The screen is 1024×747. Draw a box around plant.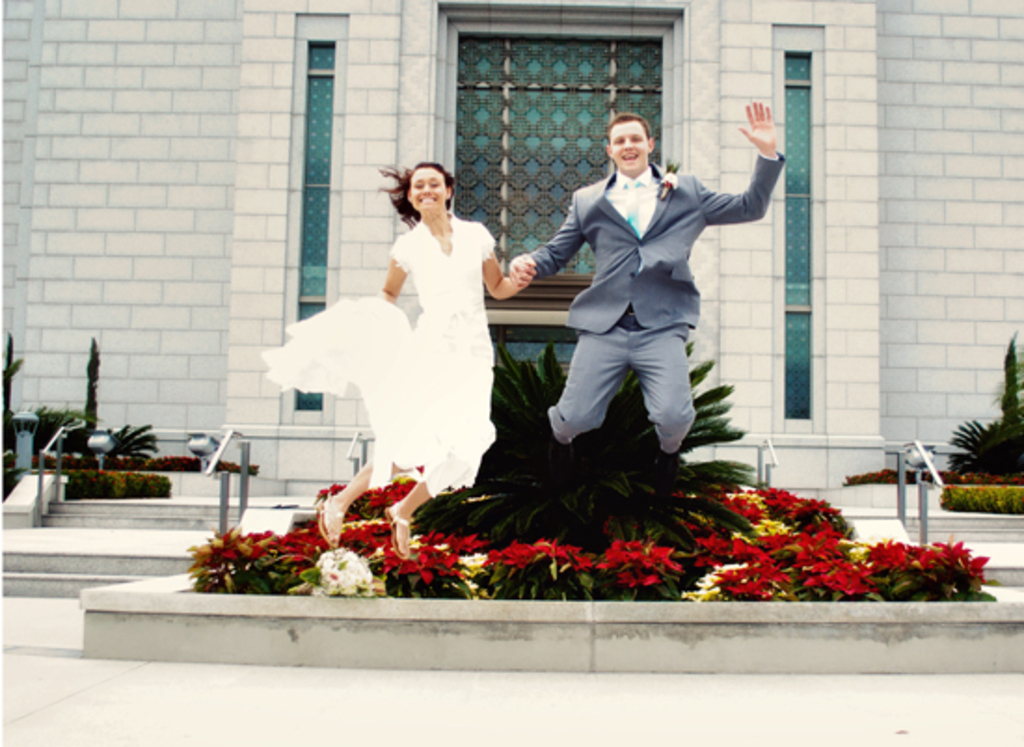
938, 414, 1022, 477.
